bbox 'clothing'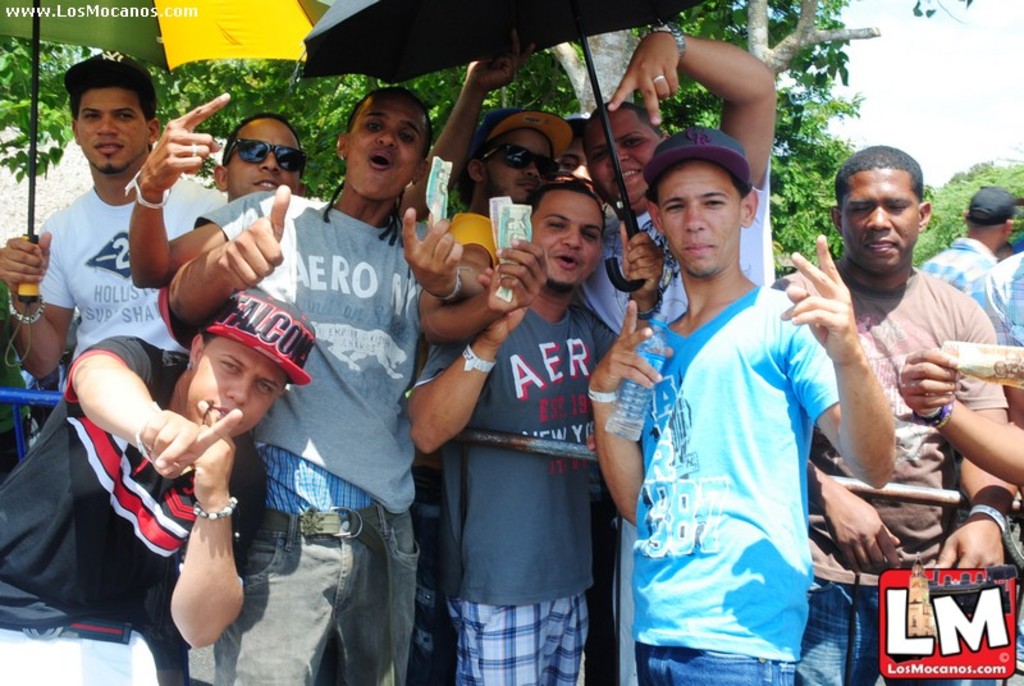
[32,163,220,378]
